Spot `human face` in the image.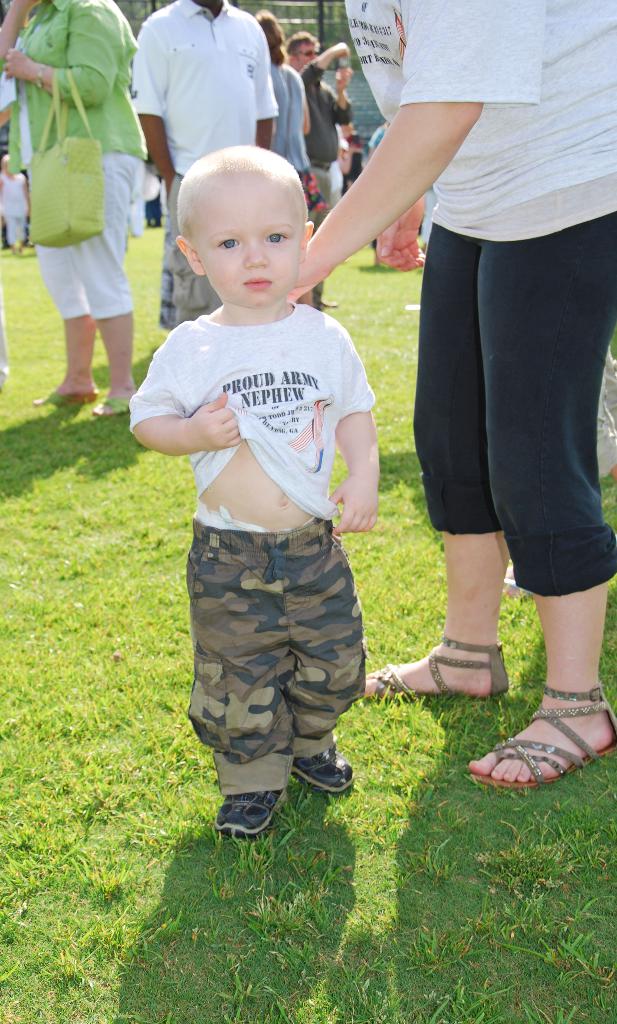
`human face` found at <box>294,38,323,64</box>.
